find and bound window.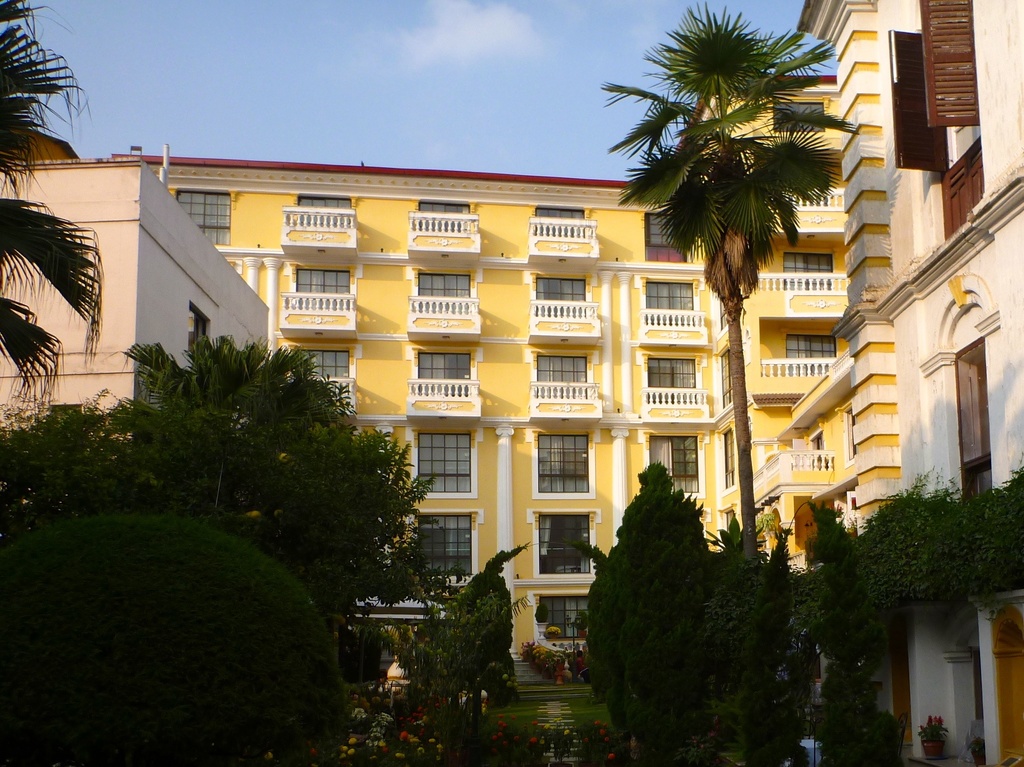
Bound: <bbox>653, 431, 700, 492</bbox>.
